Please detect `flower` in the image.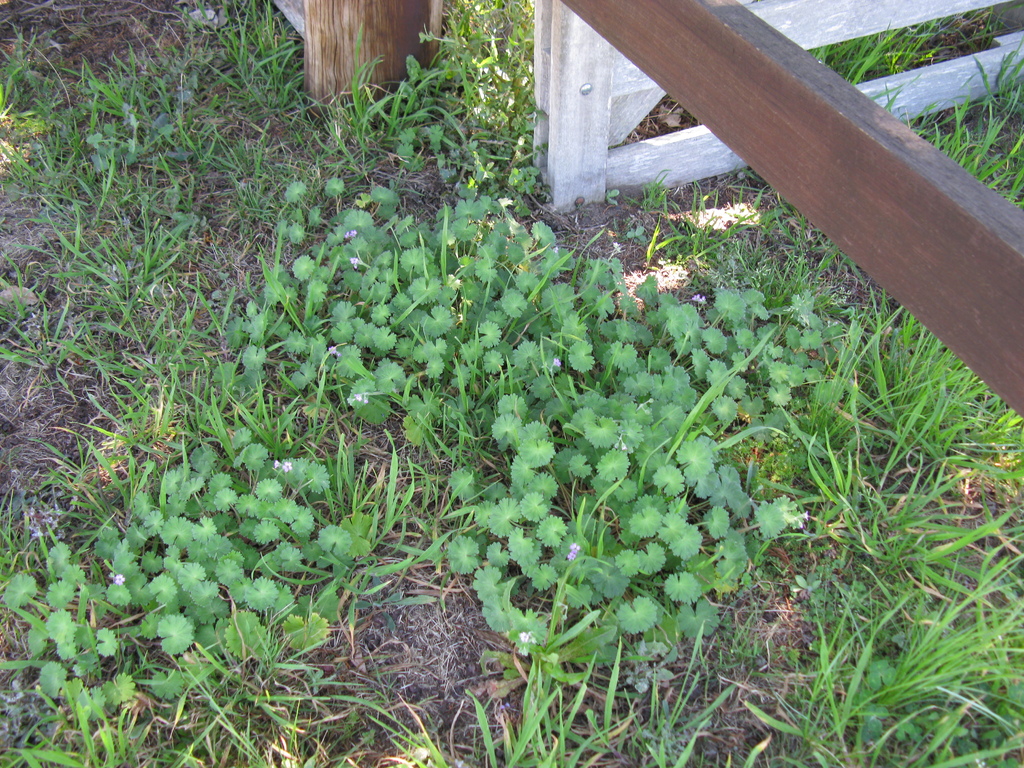
detection(278, 458, 296, 477).
